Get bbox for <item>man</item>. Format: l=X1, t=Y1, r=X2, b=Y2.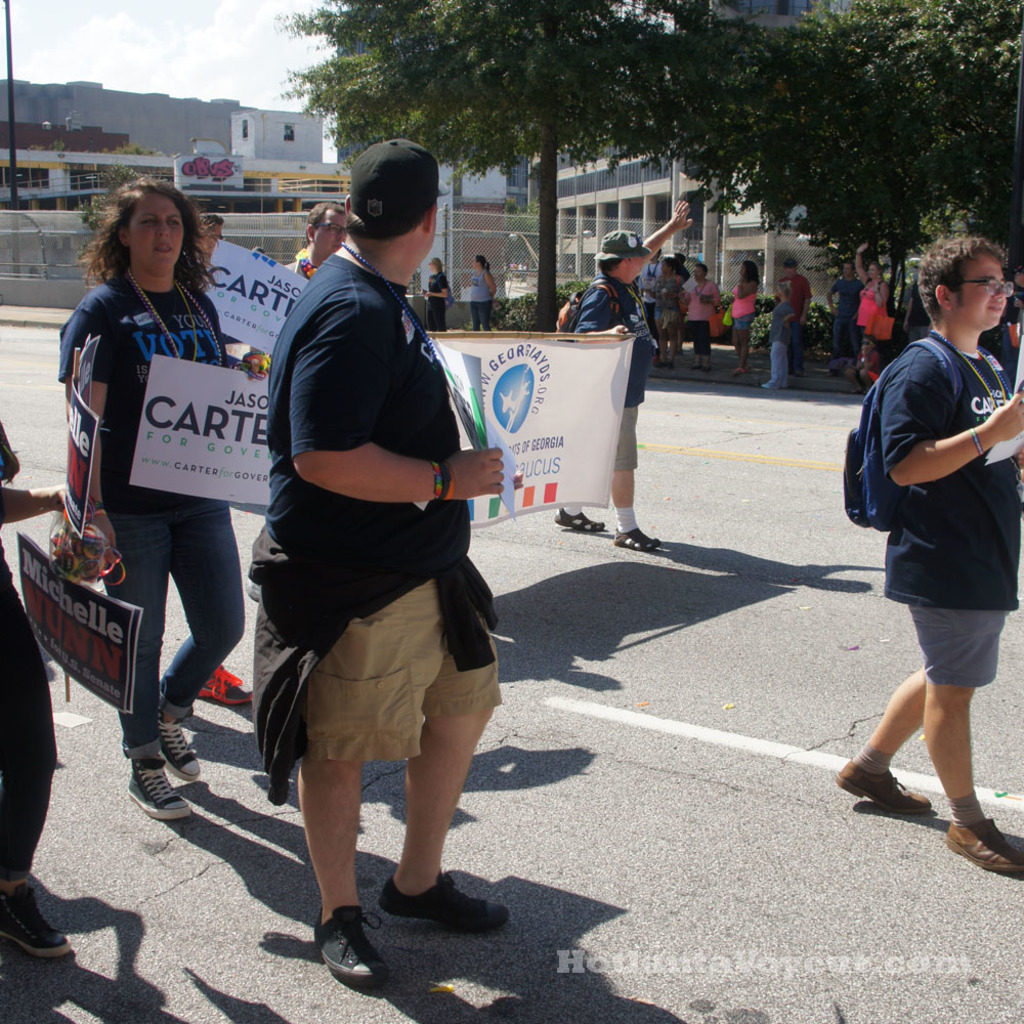
l=823, t=259, r=863, b=384.
